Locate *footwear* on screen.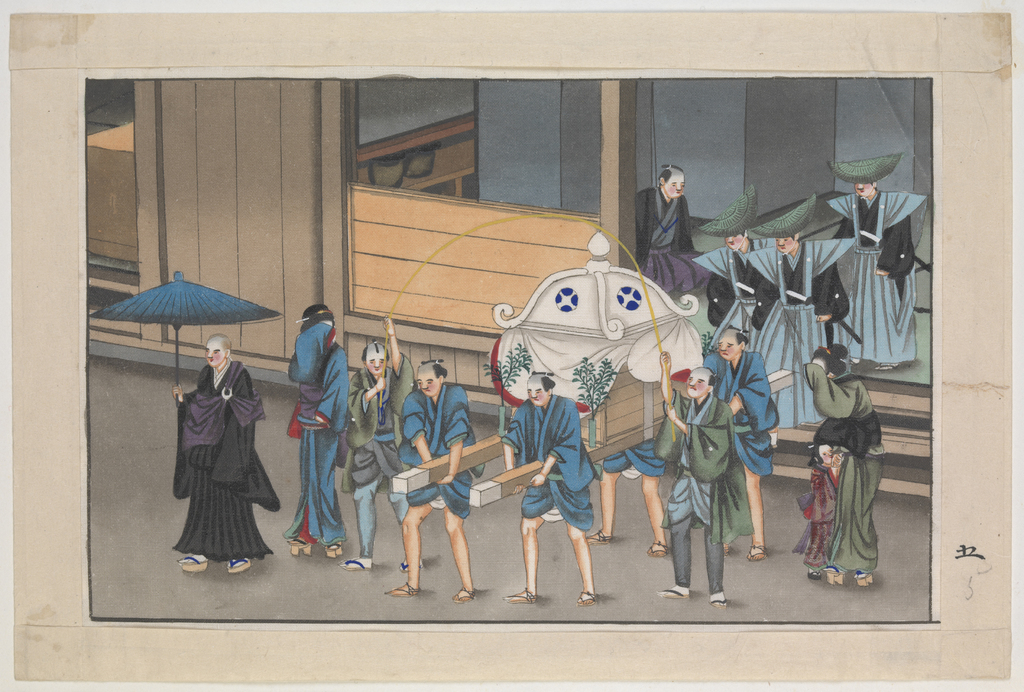
On screen at 401:557:408:572.
